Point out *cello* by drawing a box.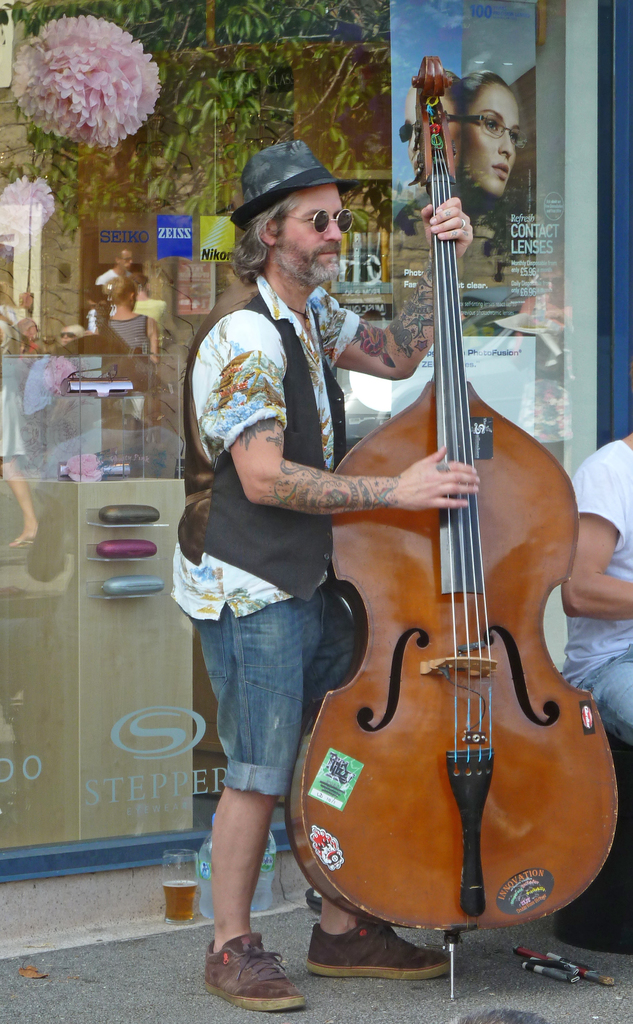
rect(291, 55, 613, 1000).
